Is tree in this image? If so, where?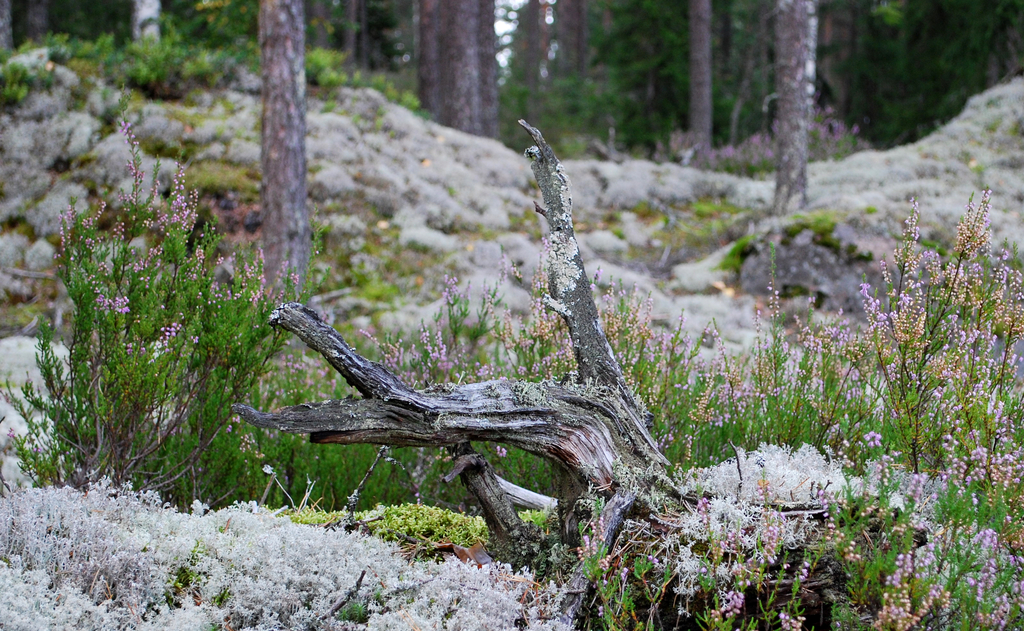
Yes, at BBox(772, 0, 820, 221).
